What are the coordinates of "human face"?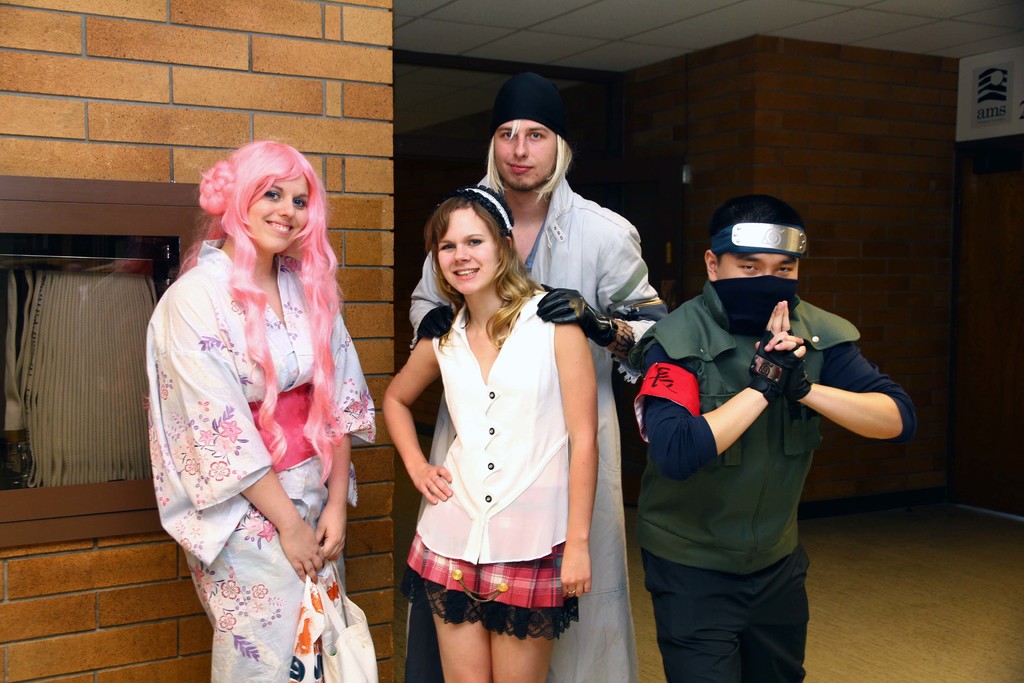
708 238 795 273.
